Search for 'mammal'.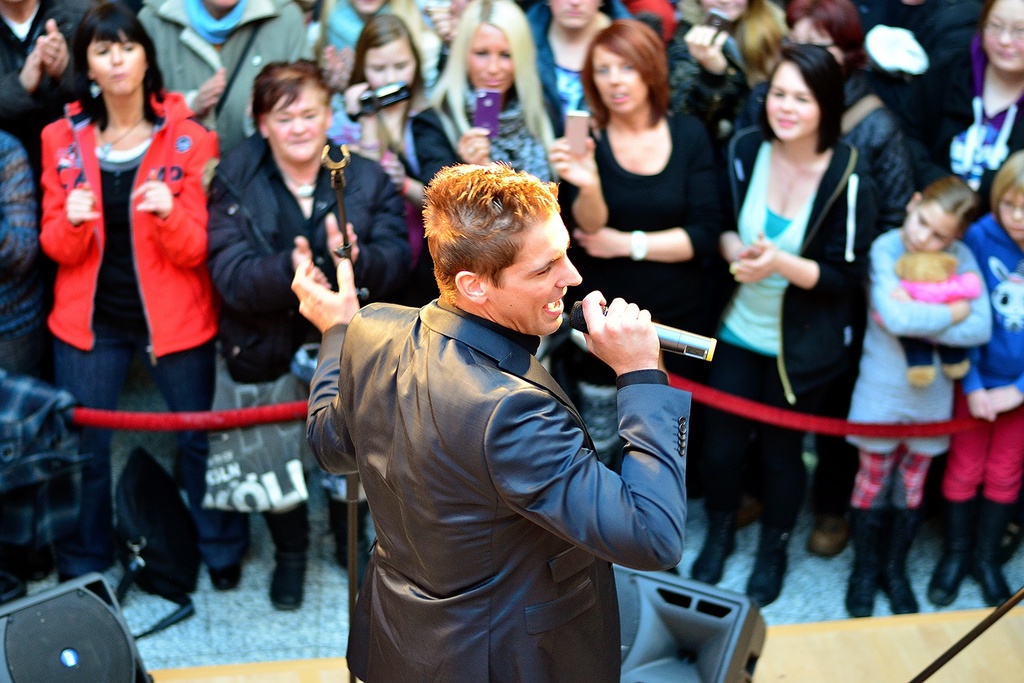
Found at 711,36,874,609.
